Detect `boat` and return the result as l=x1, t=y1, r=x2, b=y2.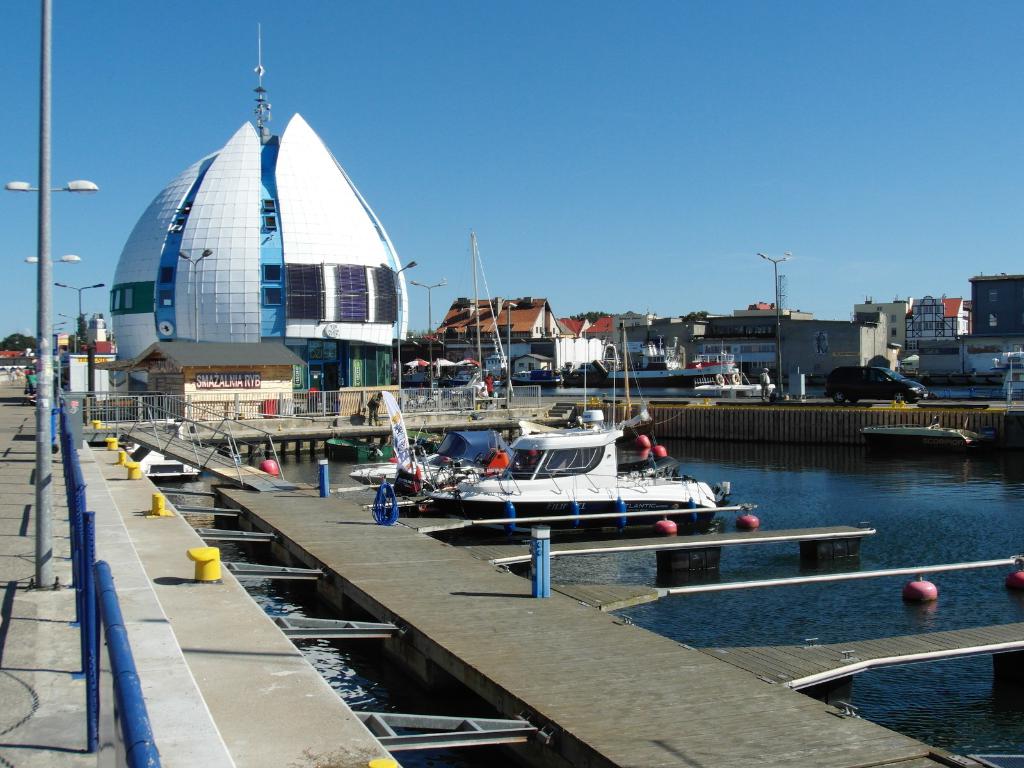
l=404, t=396, r=786, b=549.
